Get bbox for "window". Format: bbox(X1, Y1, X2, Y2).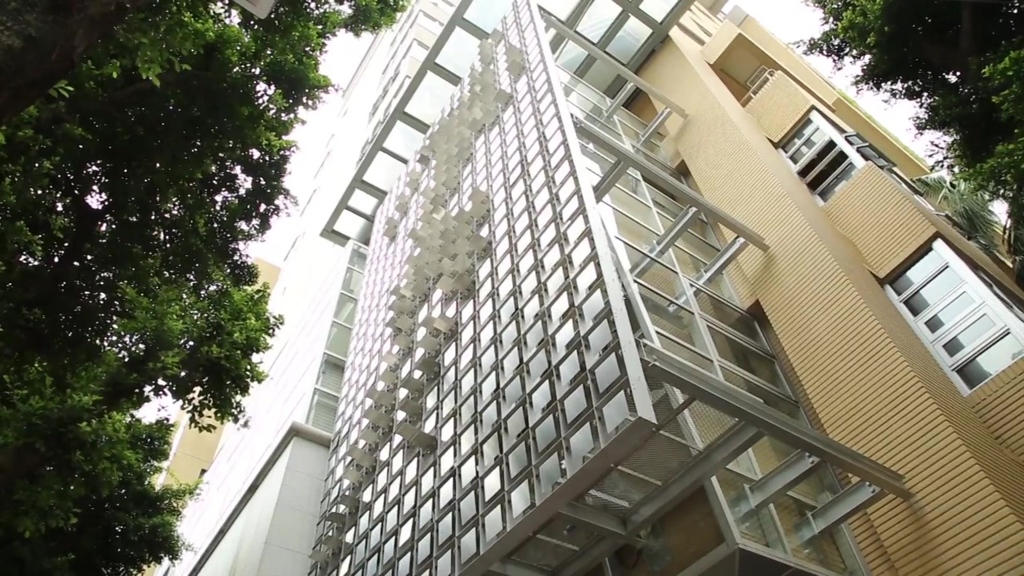
bbox(774, 108, 930, 208).
